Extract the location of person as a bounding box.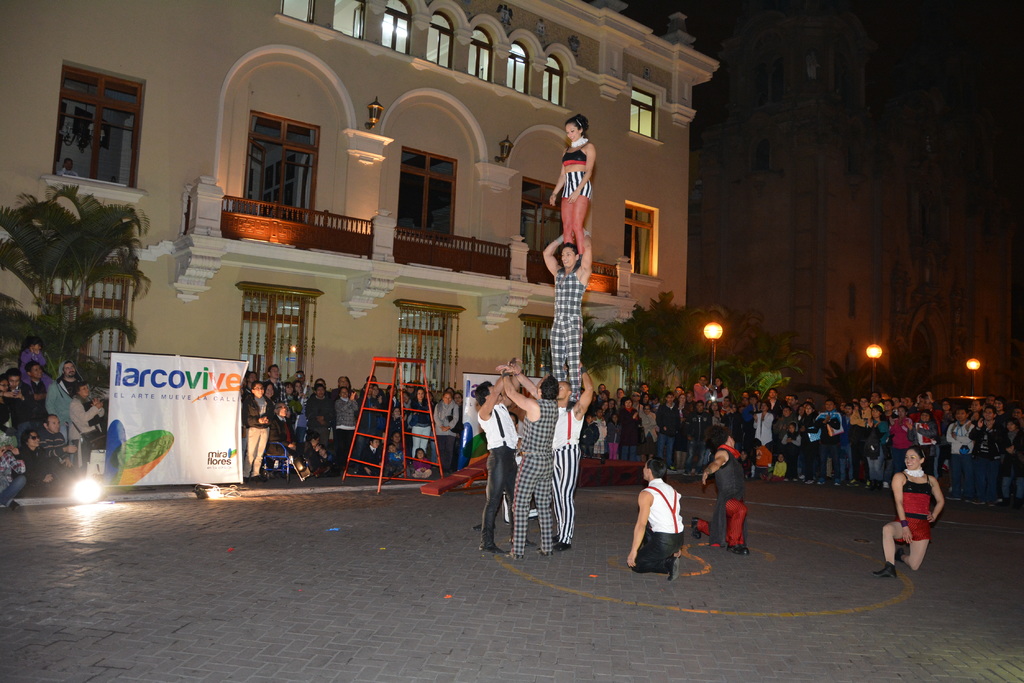
0 367 37 425.
